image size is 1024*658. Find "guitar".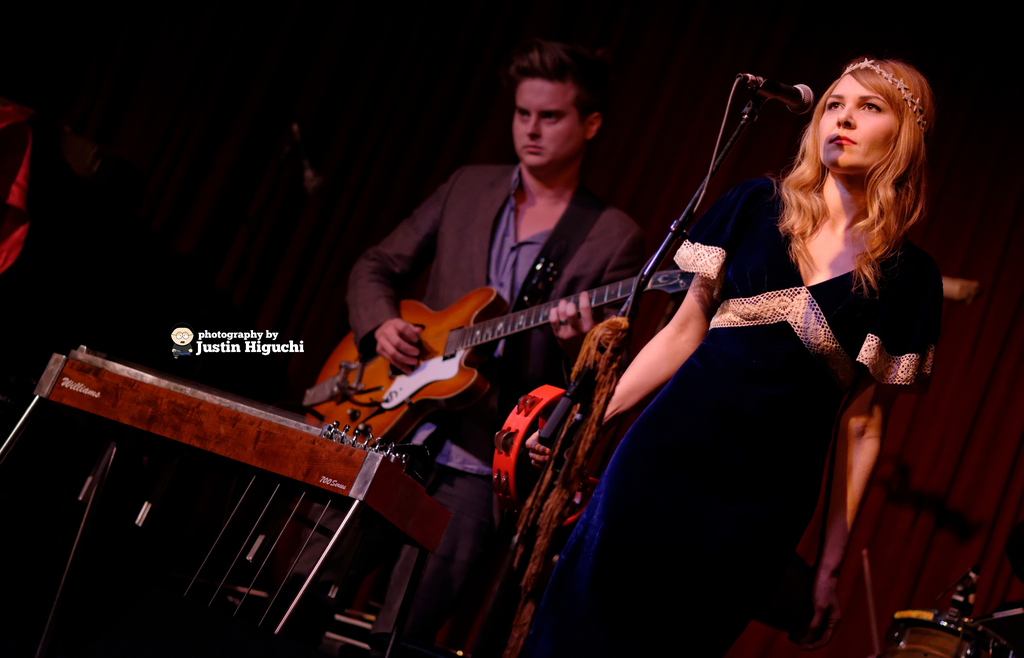
{"left": 314, "top": 197, "right": 723, "bottom": 459}.
